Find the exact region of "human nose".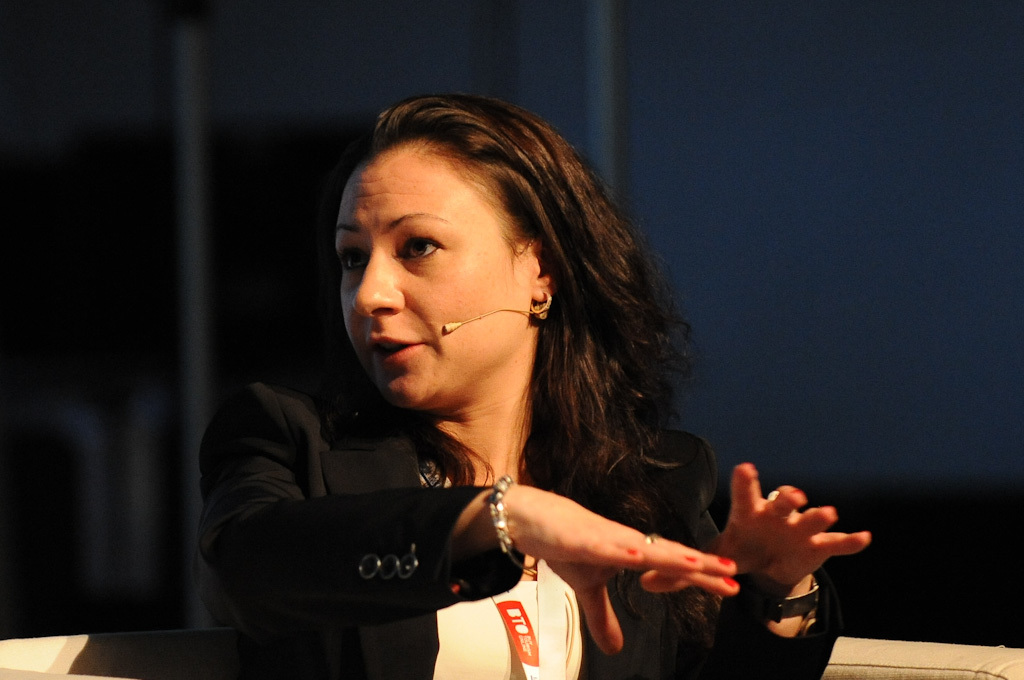
Exact region: x1=354 y1=240 x2=404 y2=322.
